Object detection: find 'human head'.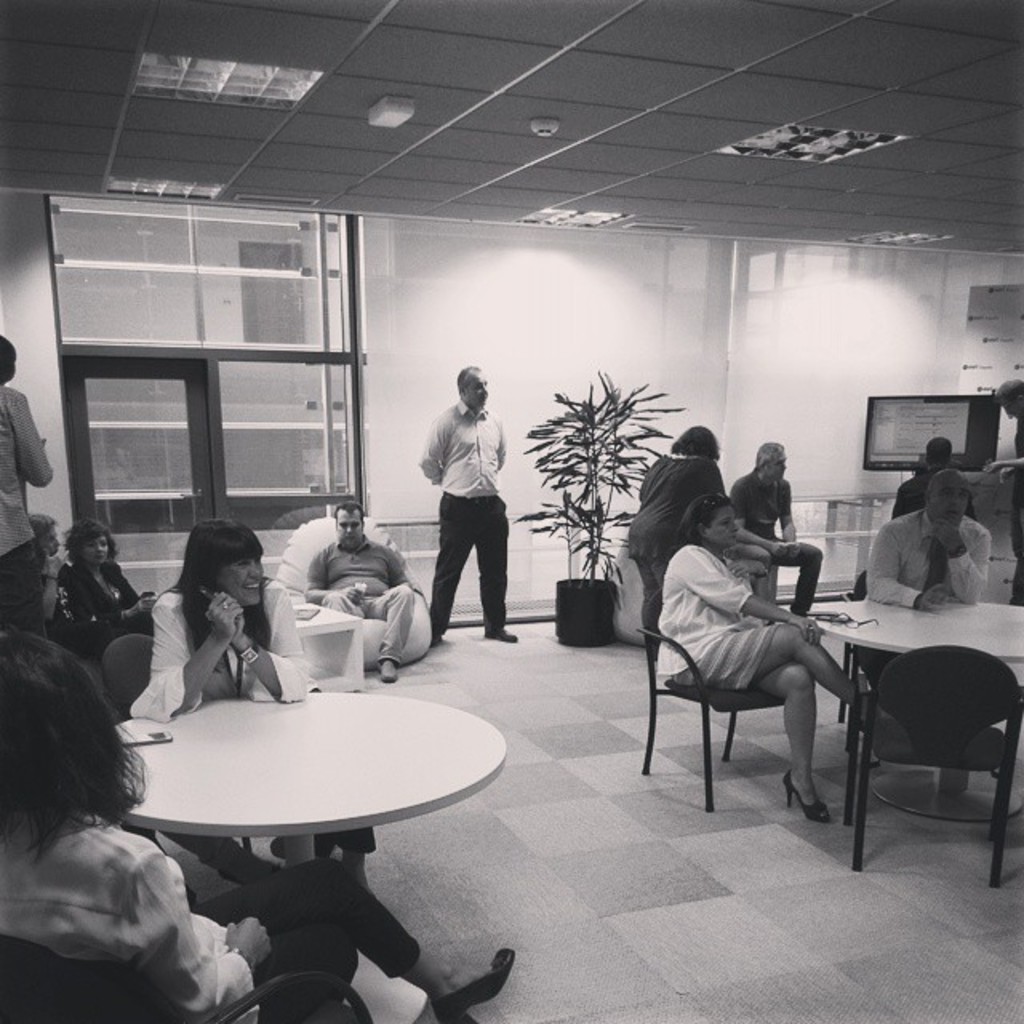
detection(923, 472, 970, 523).
